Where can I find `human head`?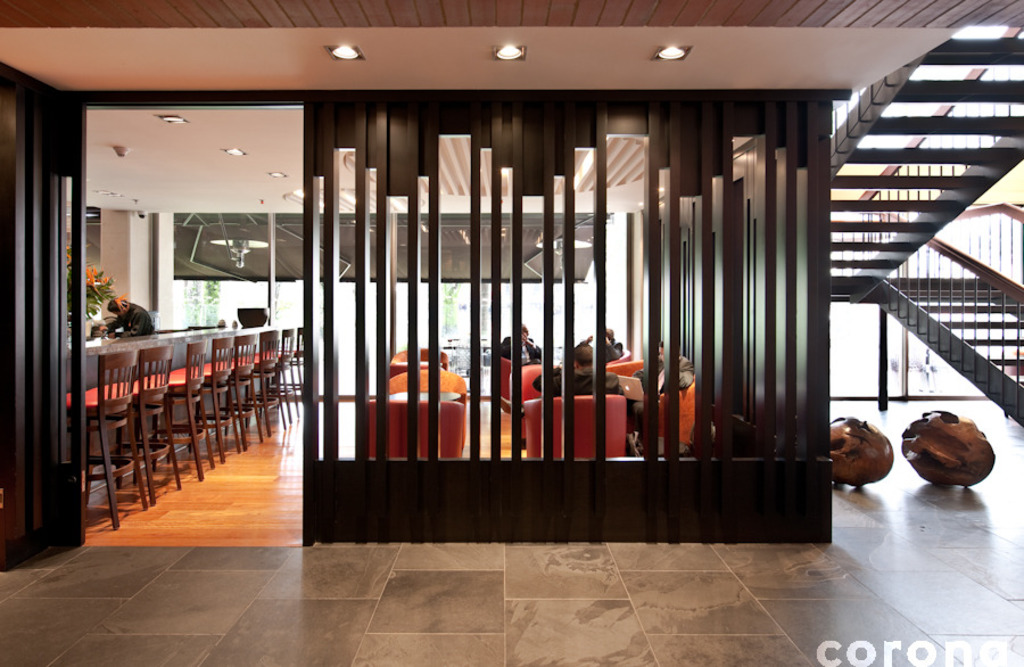
You can find it at <bbox>107, 299, 126, 314</bbox>.
